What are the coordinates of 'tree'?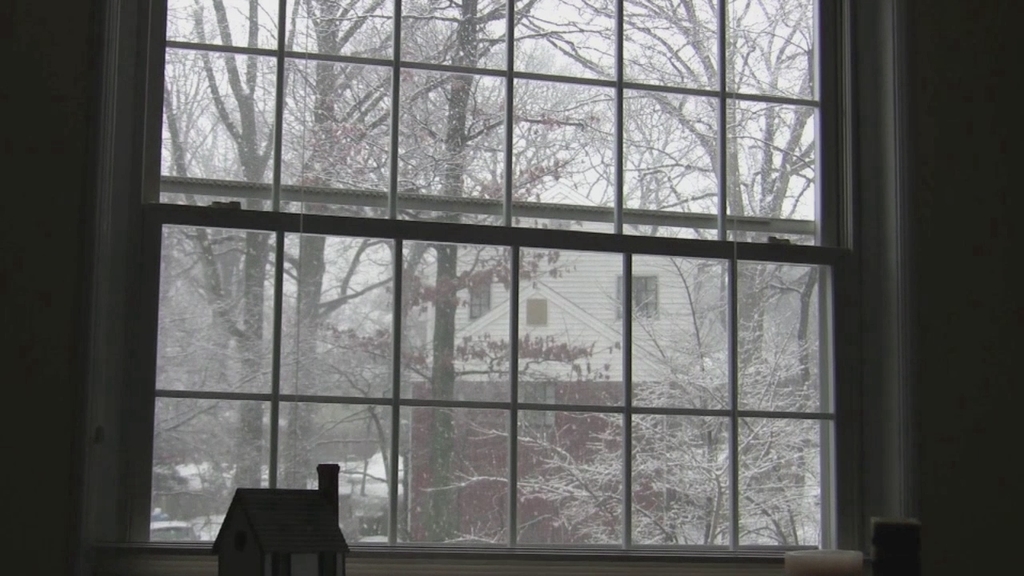
[358,0,582,541].
